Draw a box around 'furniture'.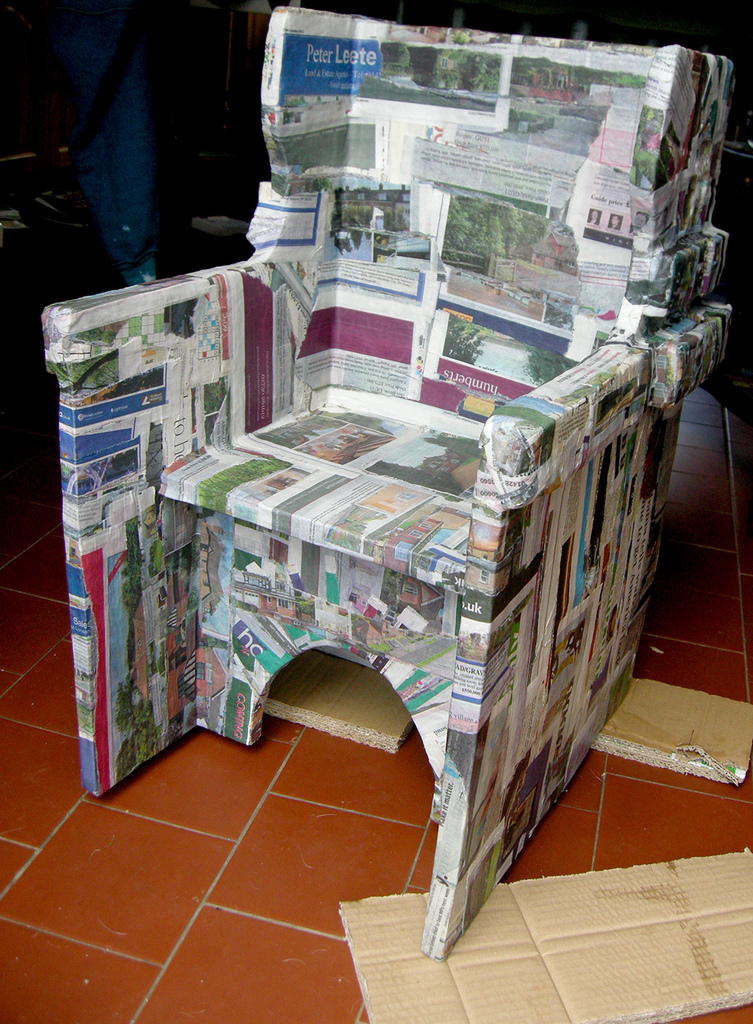
<box>39,3,734,964</box>.
